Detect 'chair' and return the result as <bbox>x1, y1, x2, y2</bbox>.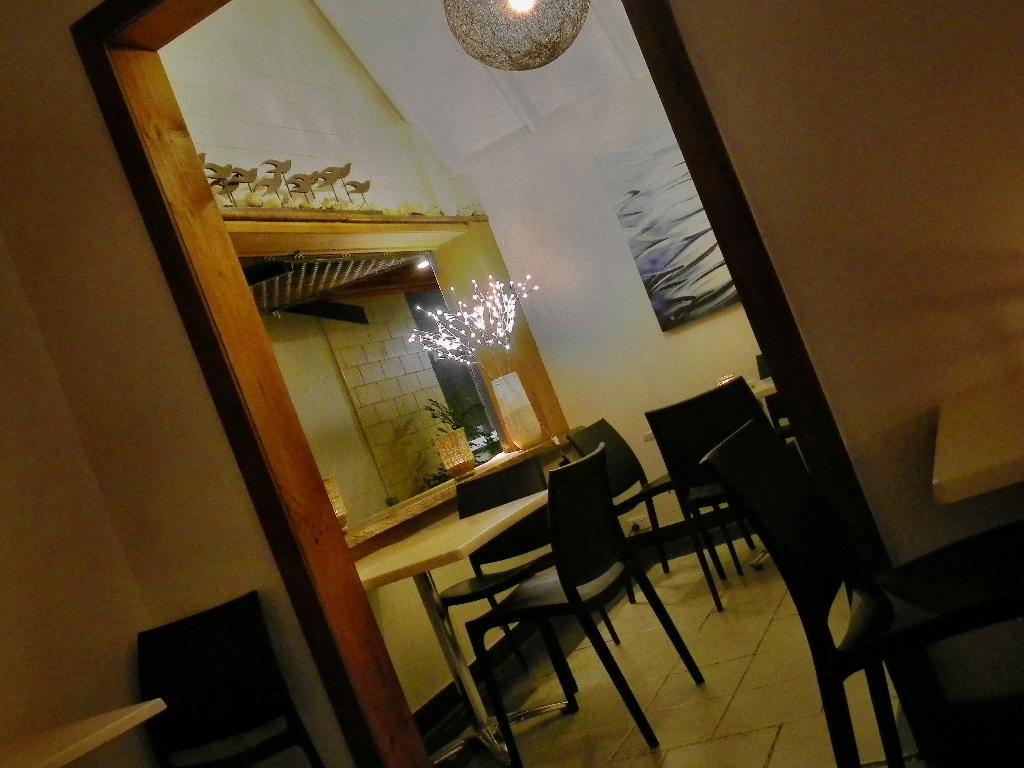
<bbox>131, 593, 328, 767</bbox>.
